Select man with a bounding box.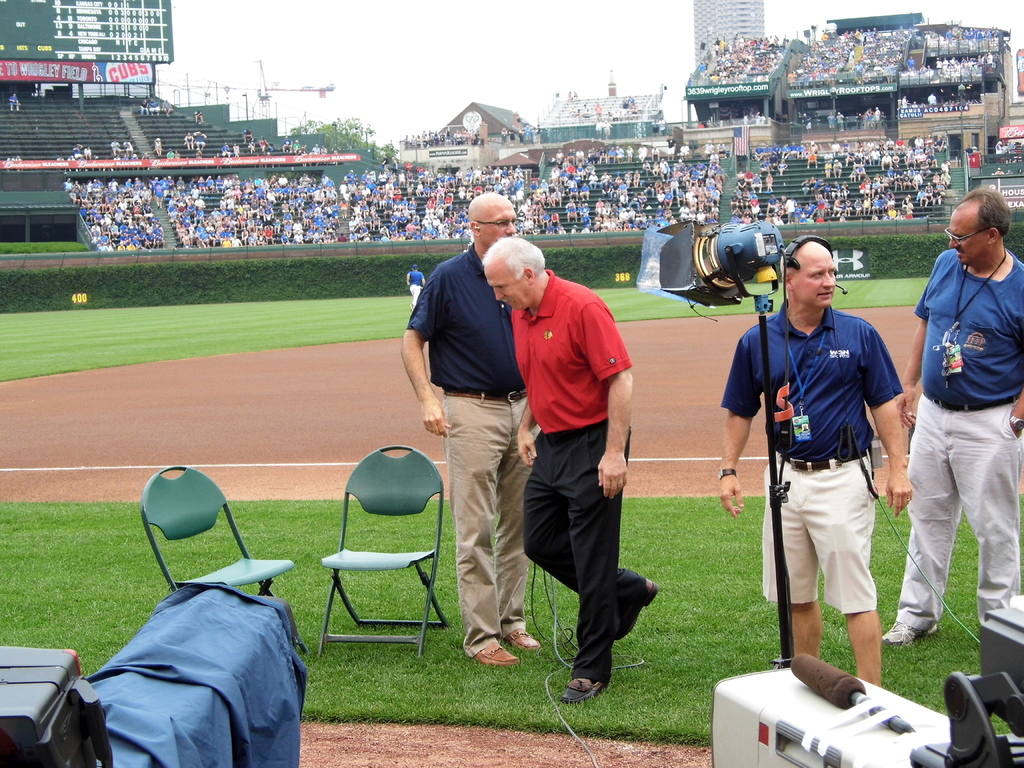
l=163, t=98, r=173, b=115.
